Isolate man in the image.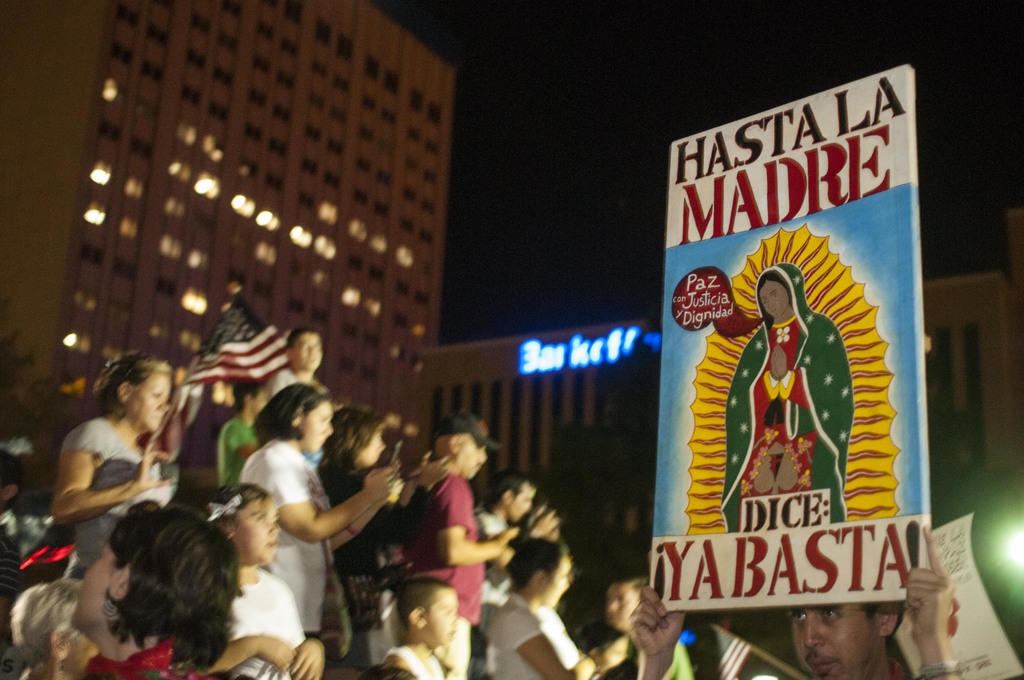
Isolated region: bbox(489, 546, 614, 679).
